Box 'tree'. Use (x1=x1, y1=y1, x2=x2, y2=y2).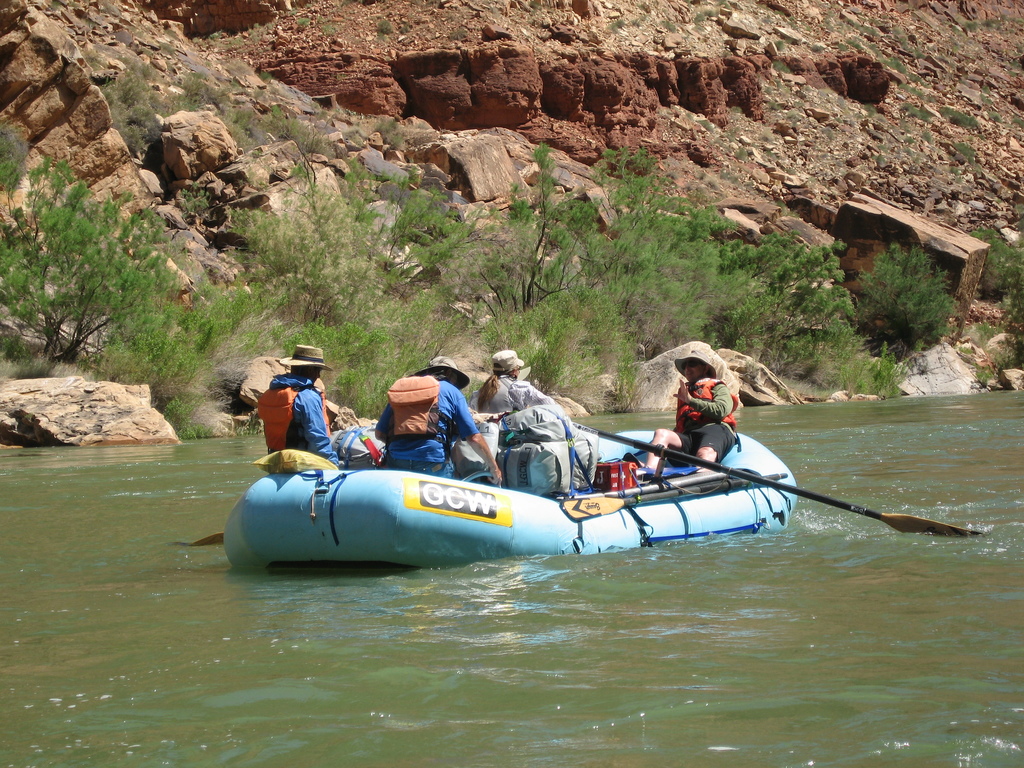
(x1=269, y1=291, x2=444, y2=442).
